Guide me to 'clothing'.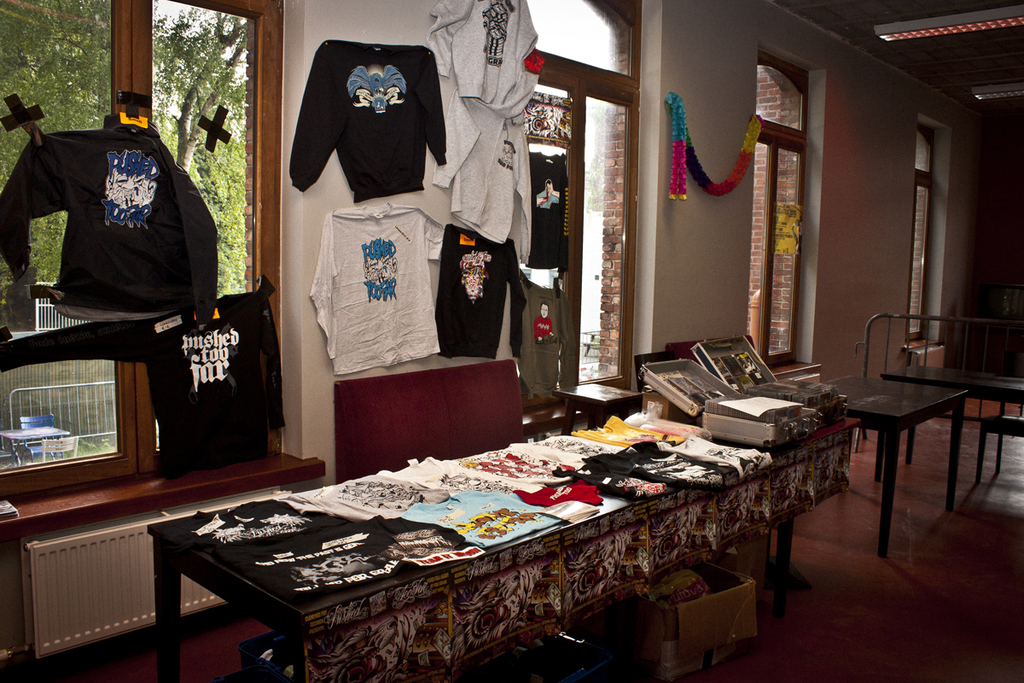
Guidance: <region>0, 288, 289, 482</region>.
